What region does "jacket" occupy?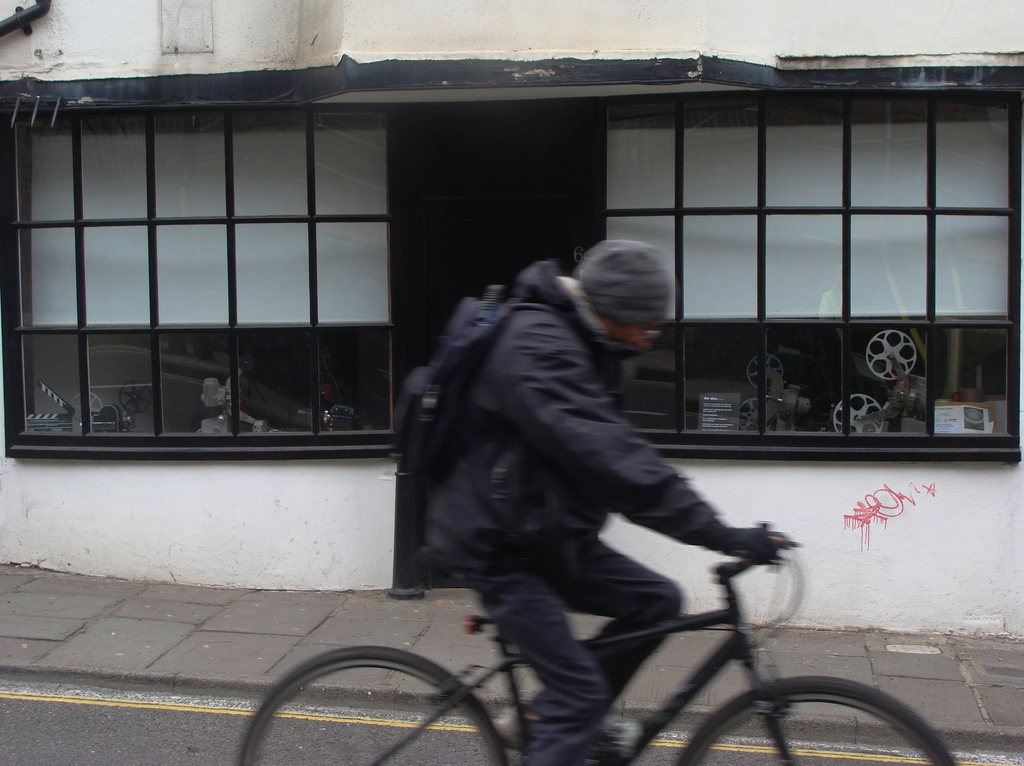
<region>392, 223, 763, 649</region>.
